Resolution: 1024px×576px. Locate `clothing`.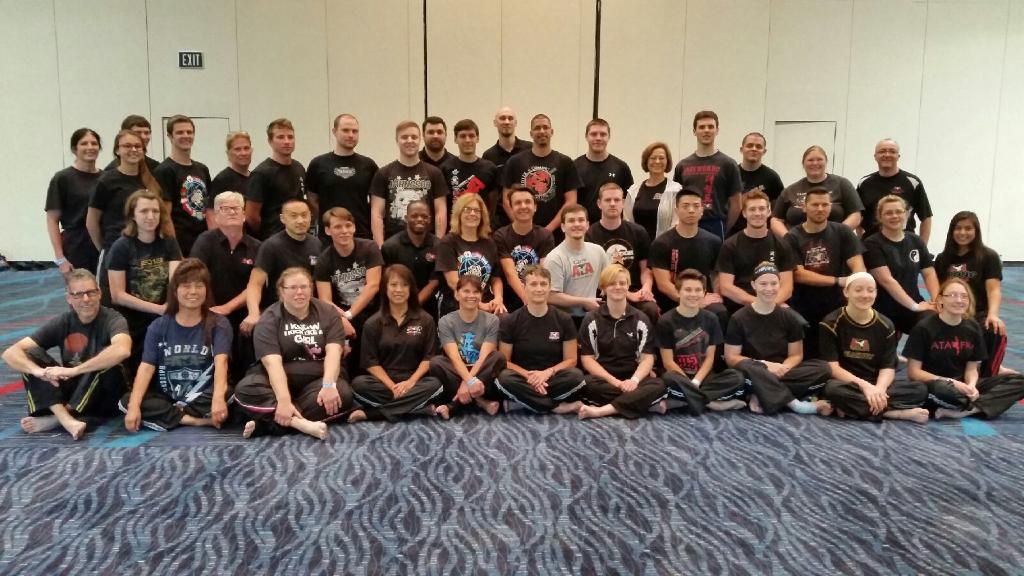
left=124, top=275, right=221, bottom=431.
